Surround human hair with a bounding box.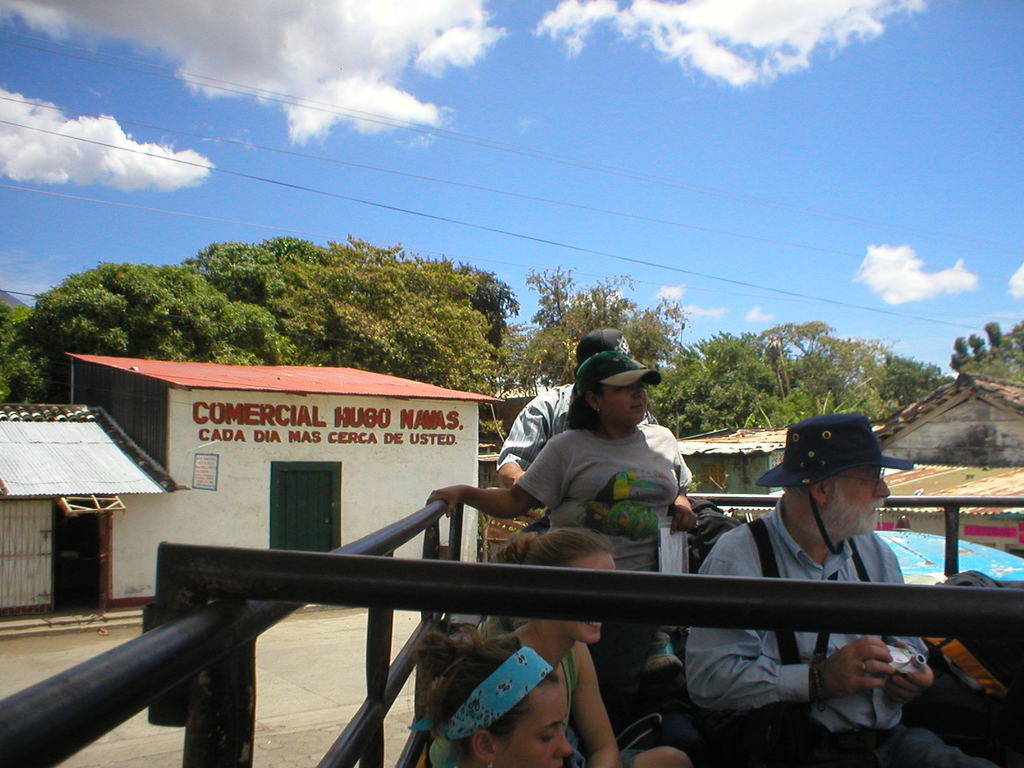
779, 463, 861, 505.
